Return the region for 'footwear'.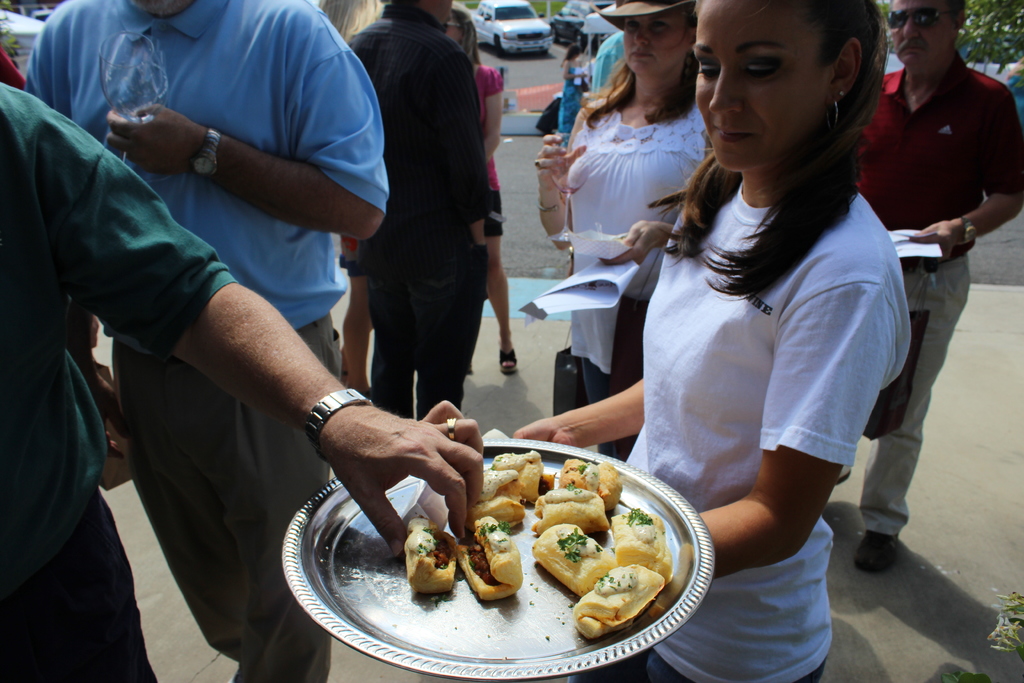
{"x1": 850, "y1": 530, "x2": 895, "y2": 572}.
